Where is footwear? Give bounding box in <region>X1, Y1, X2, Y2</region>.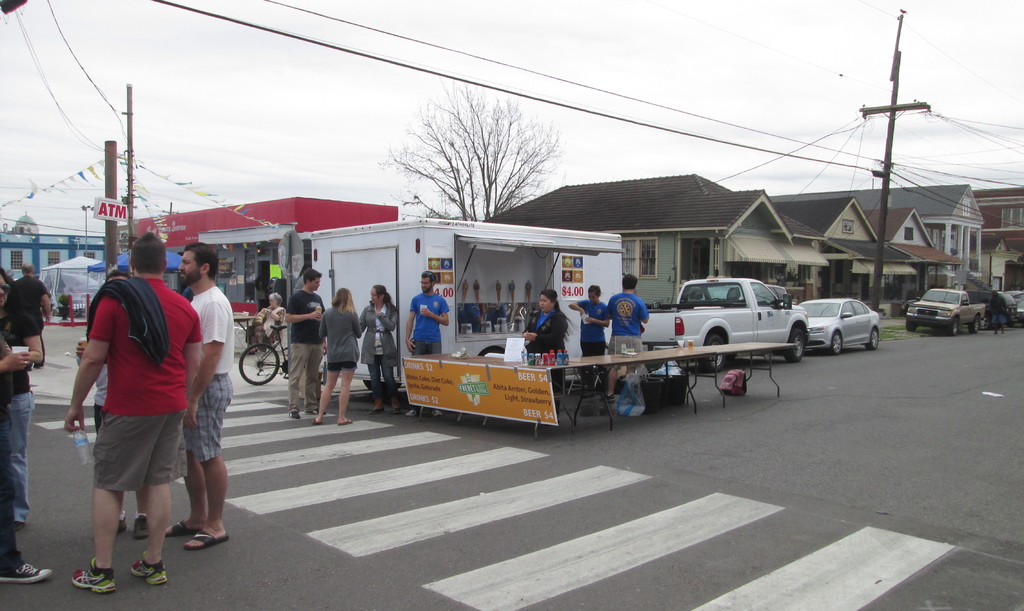
<region>134, 514, 150, 543</region>.
